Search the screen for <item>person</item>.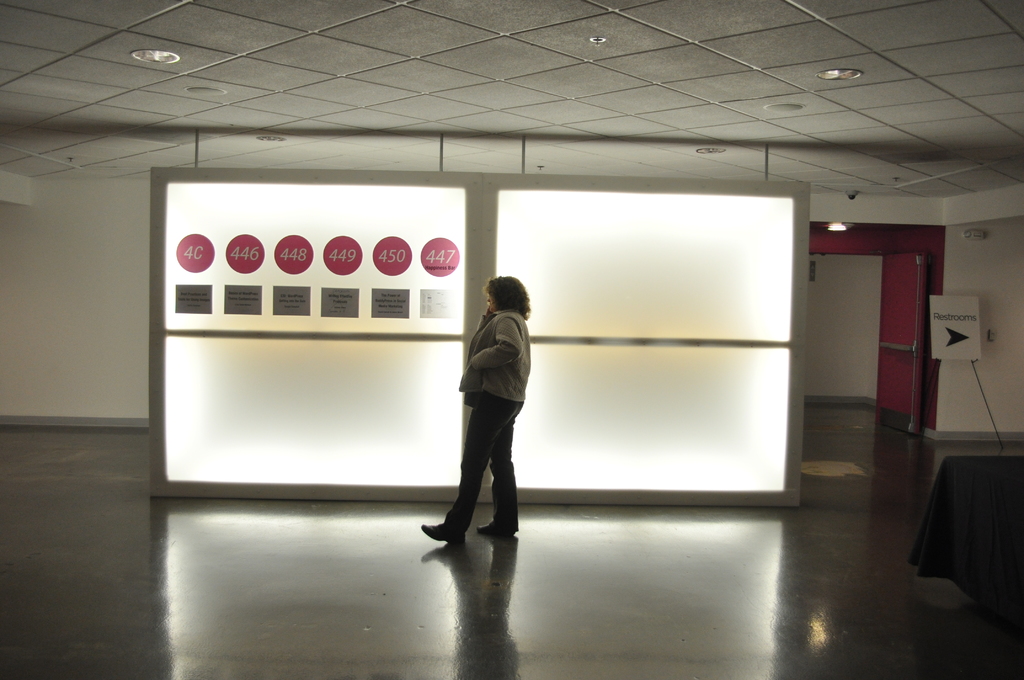
Found at bbox(438, 249, 539, 546).
